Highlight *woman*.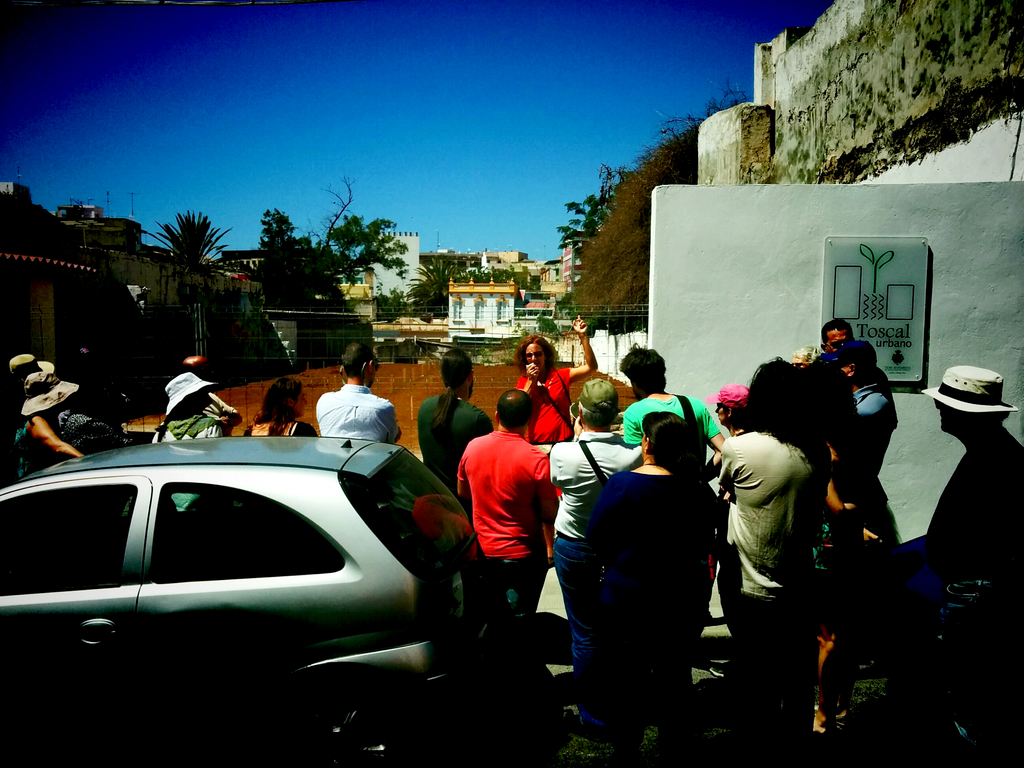
Highlighted region: (left=578, top=410, right=724, bottom=749).
